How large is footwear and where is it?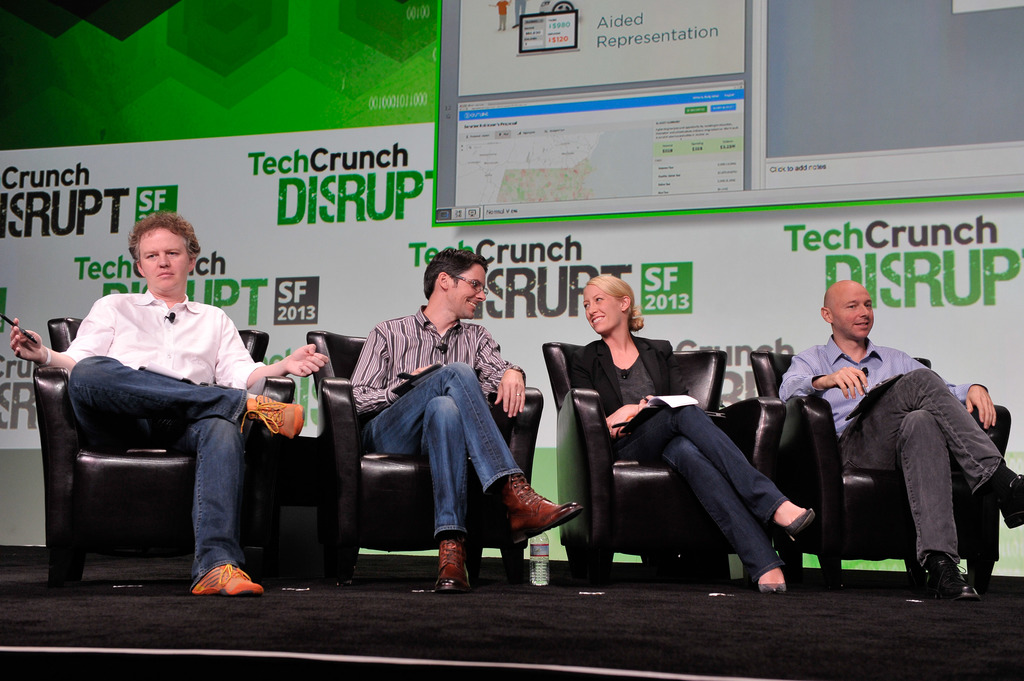
Bounding box: (754,566,784,584).
